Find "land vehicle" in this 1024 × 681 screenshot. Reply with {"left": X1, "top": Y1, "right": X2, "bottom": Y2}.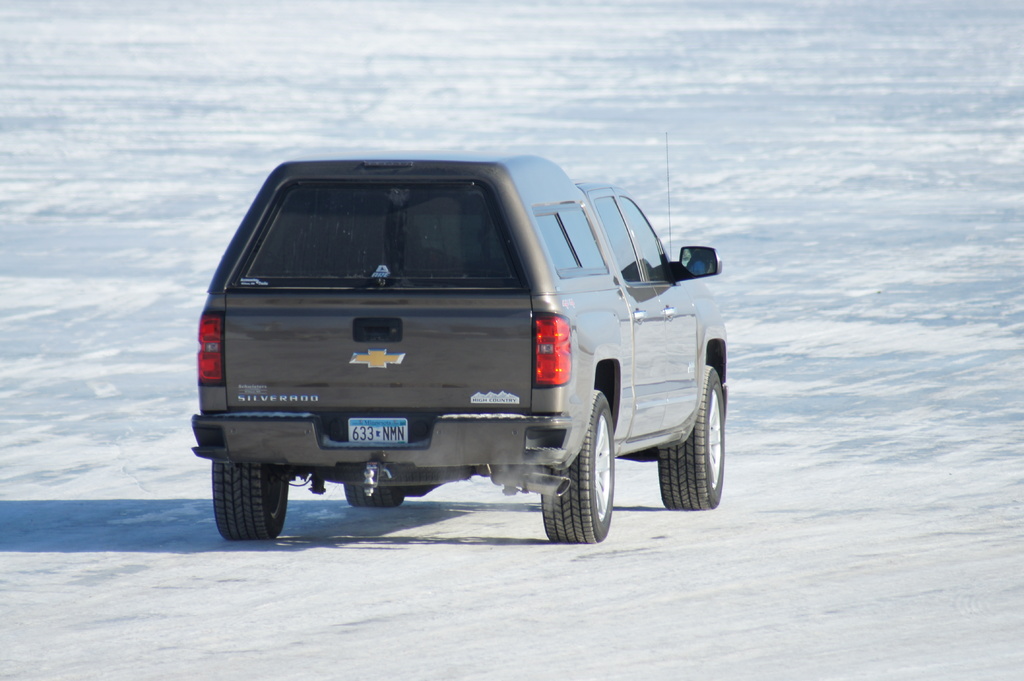
{"left": 194, "top": 147, "right": 727, "bottom": 542}.
